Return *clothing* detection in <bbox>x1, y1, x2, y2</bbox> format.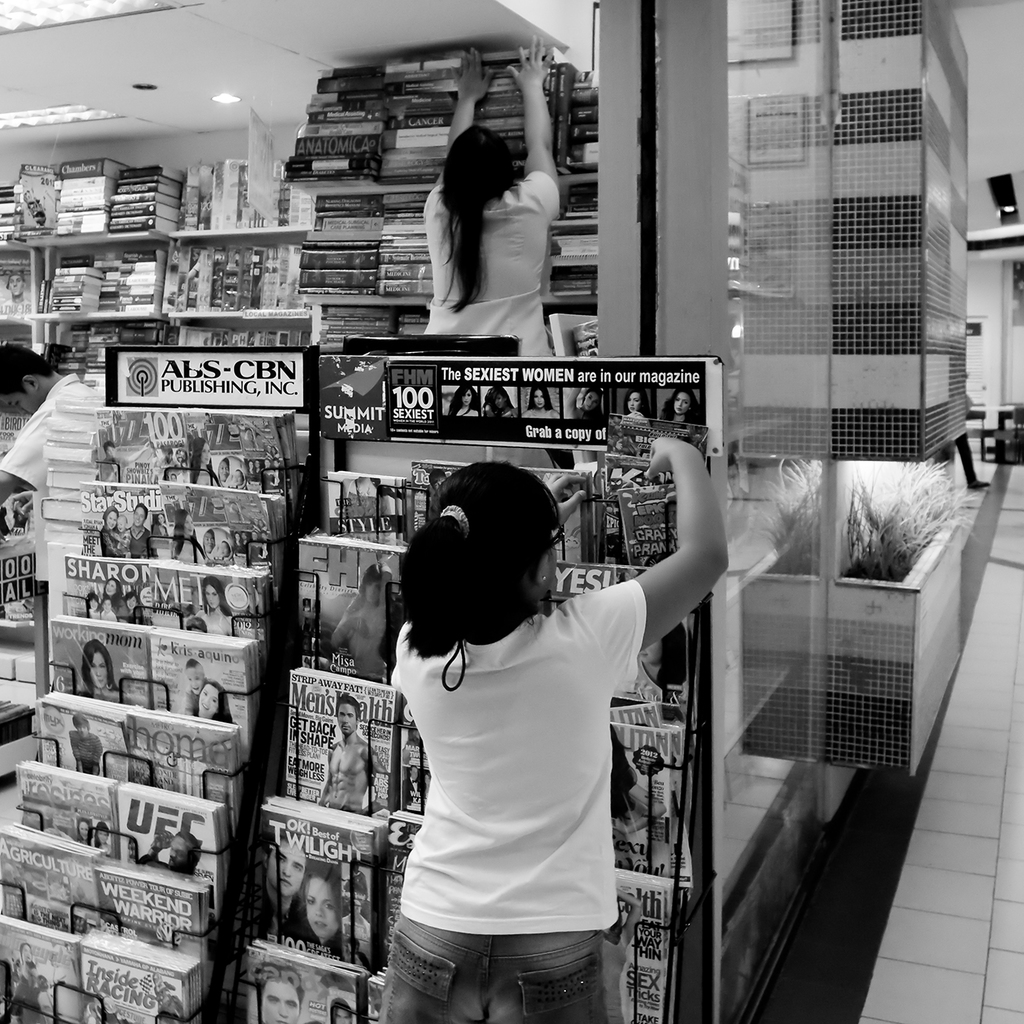
<bbox>382, 164, 598, 397</bbox>.
